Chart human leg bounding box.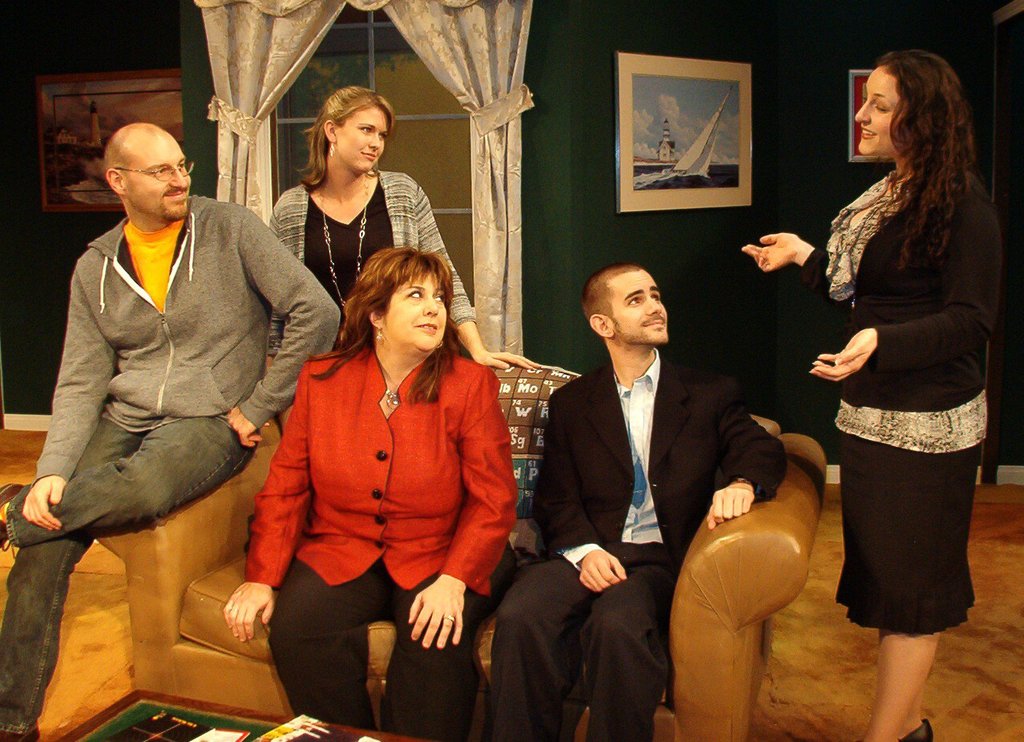
Charted: region(0, 408, 251, 543).
